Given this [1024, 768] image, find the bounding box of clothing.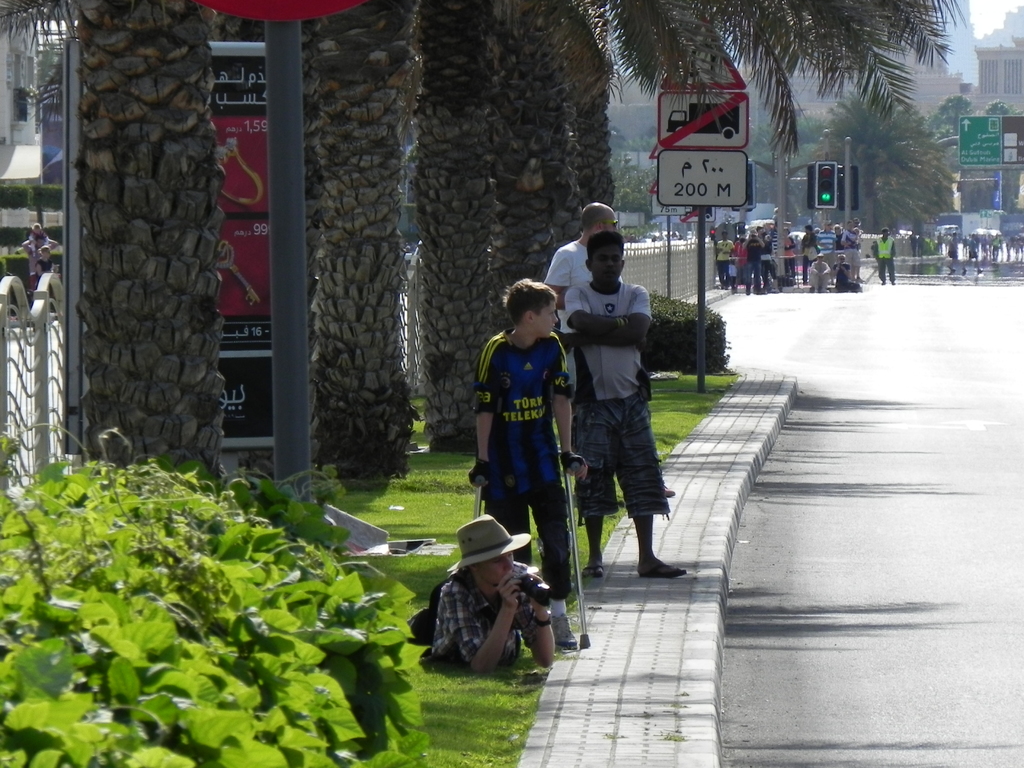
crop(414, 518, 550, 678).
